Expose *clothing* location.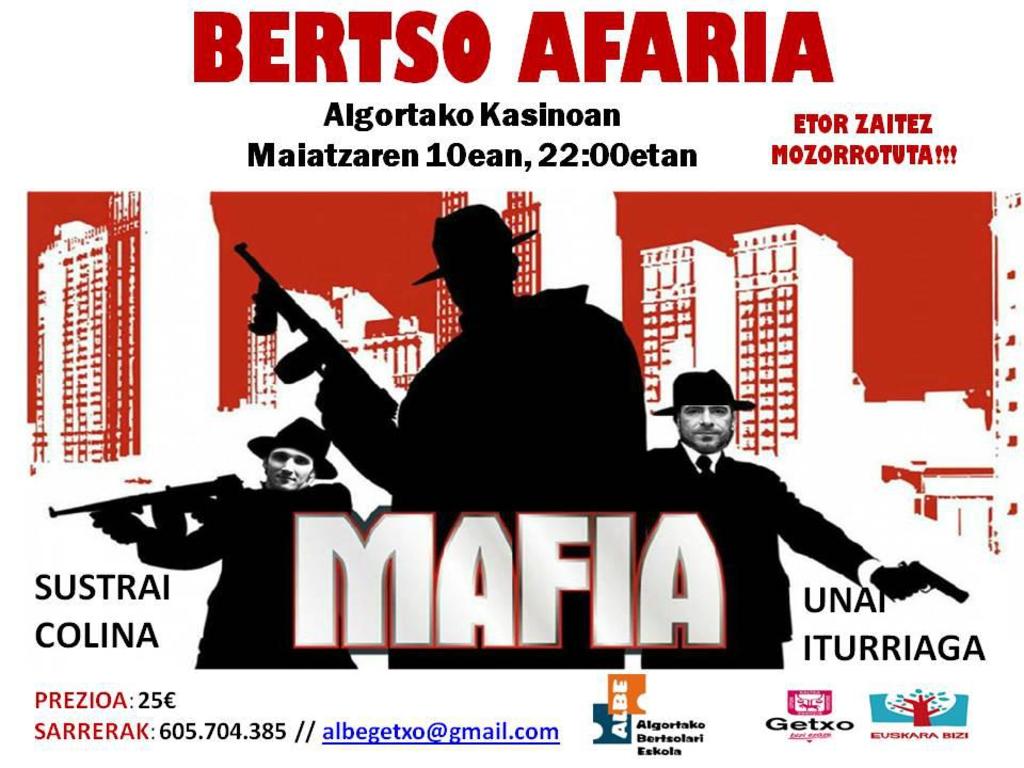
Exposed at region(97, 471, 367, 671).
